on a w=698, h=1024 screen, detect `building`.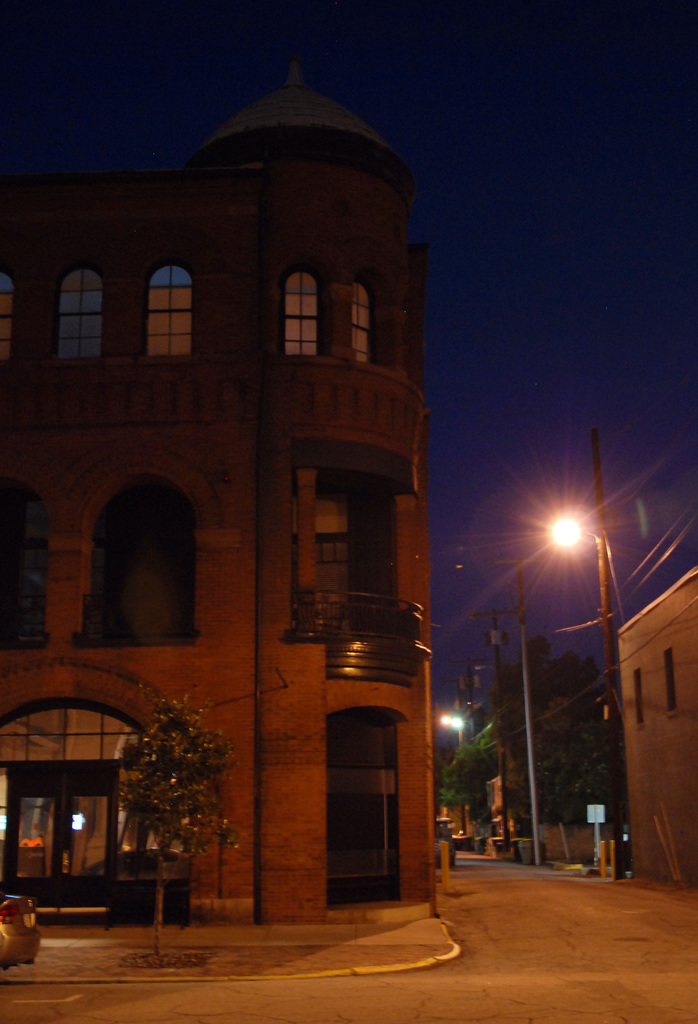
621 563 697 895.
